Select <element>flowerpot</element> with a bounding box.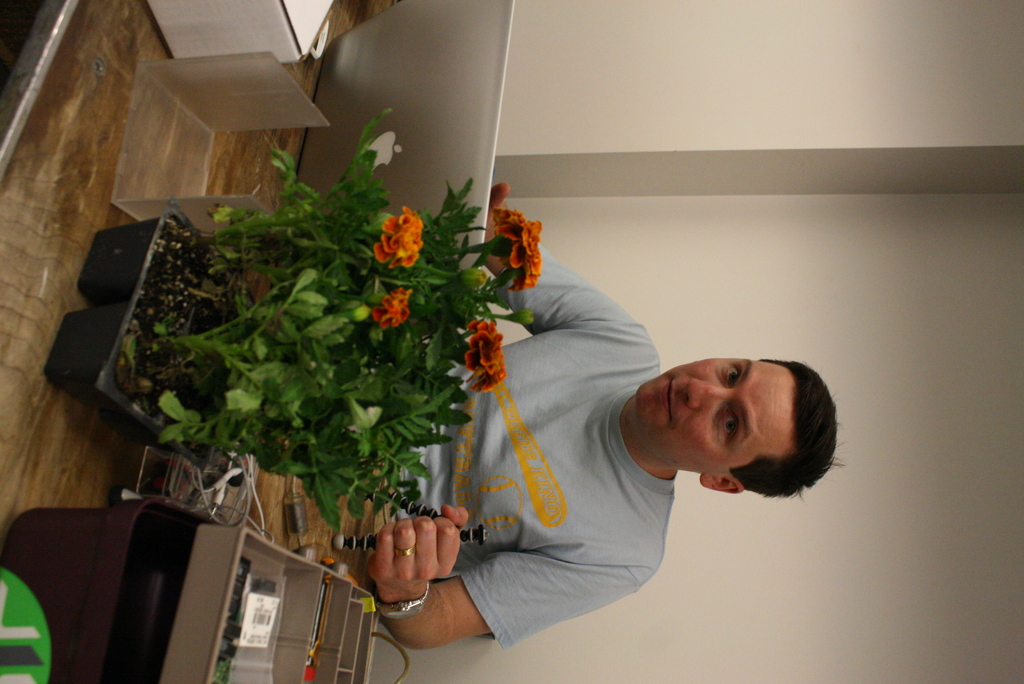
(left=47, top=202, right=250, bottom=471).
